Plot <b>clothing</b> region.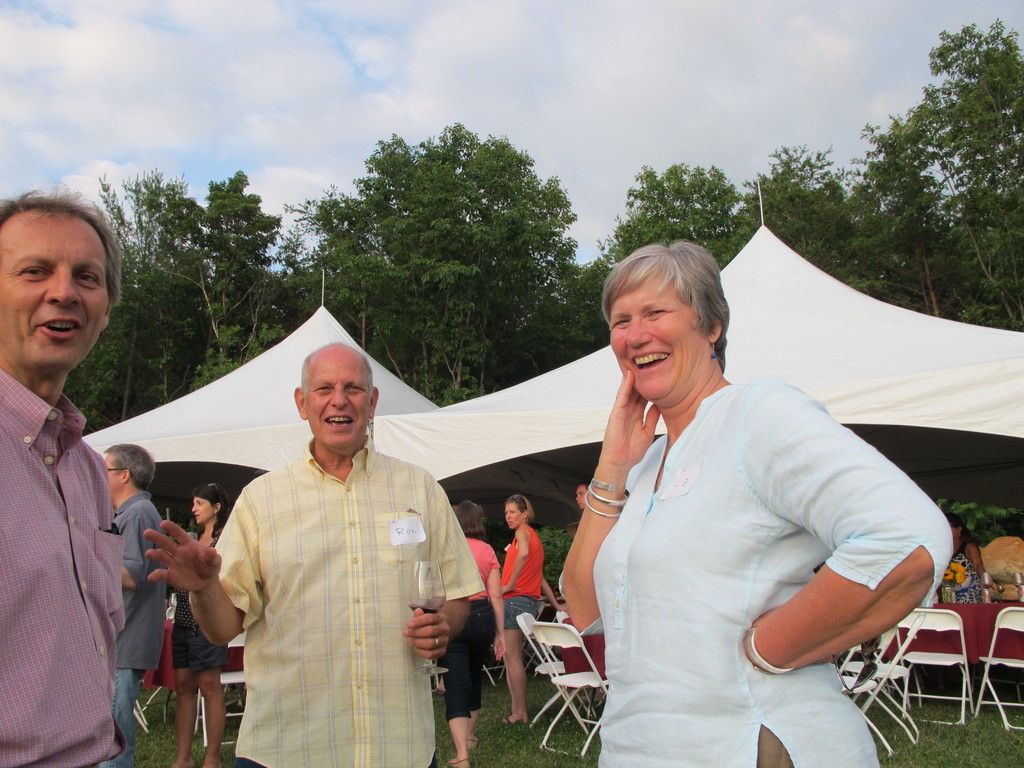
Plotted at 937/547/990/605.
